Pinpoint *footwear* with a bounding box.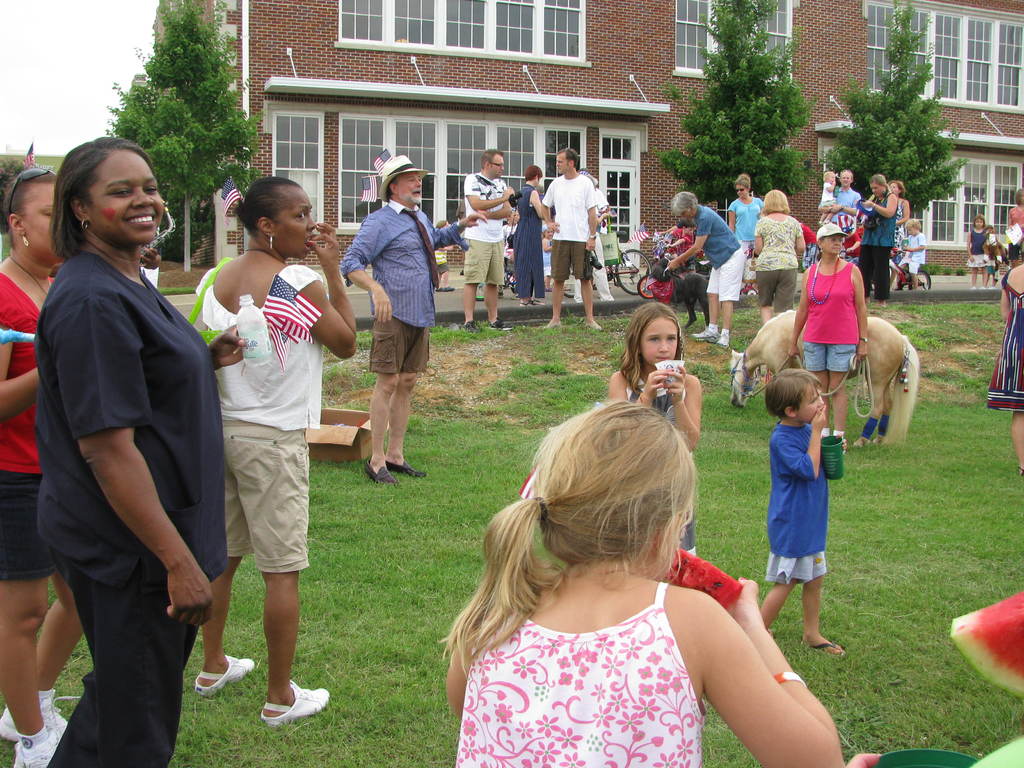
bbox=[586, 316, 607, 331].
